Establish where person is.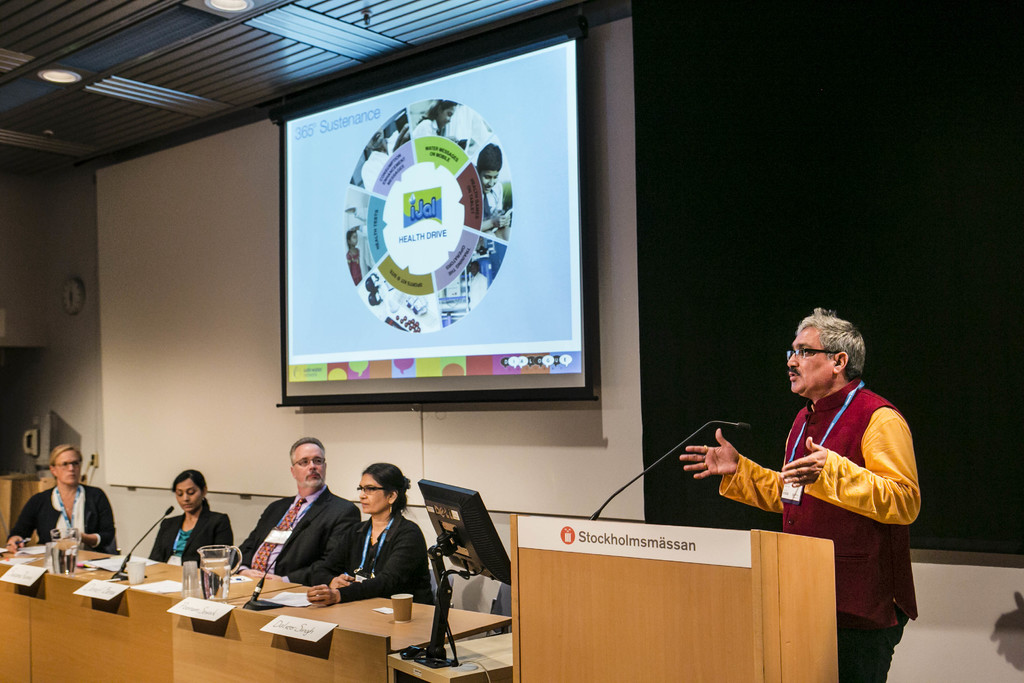
Established at bbox=[326, 466, 431, 636].
